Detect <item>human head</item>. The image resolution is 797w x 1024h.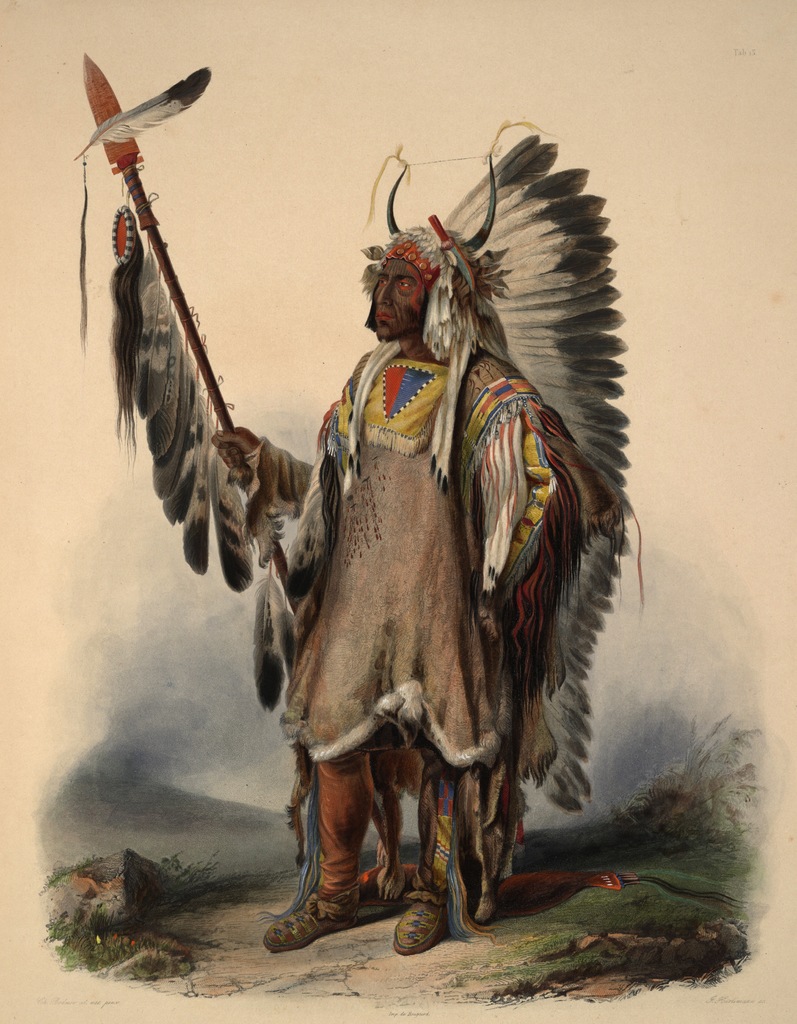
{"x1": 365, "y1": 239, "x2": 447, "y2": 349}.
